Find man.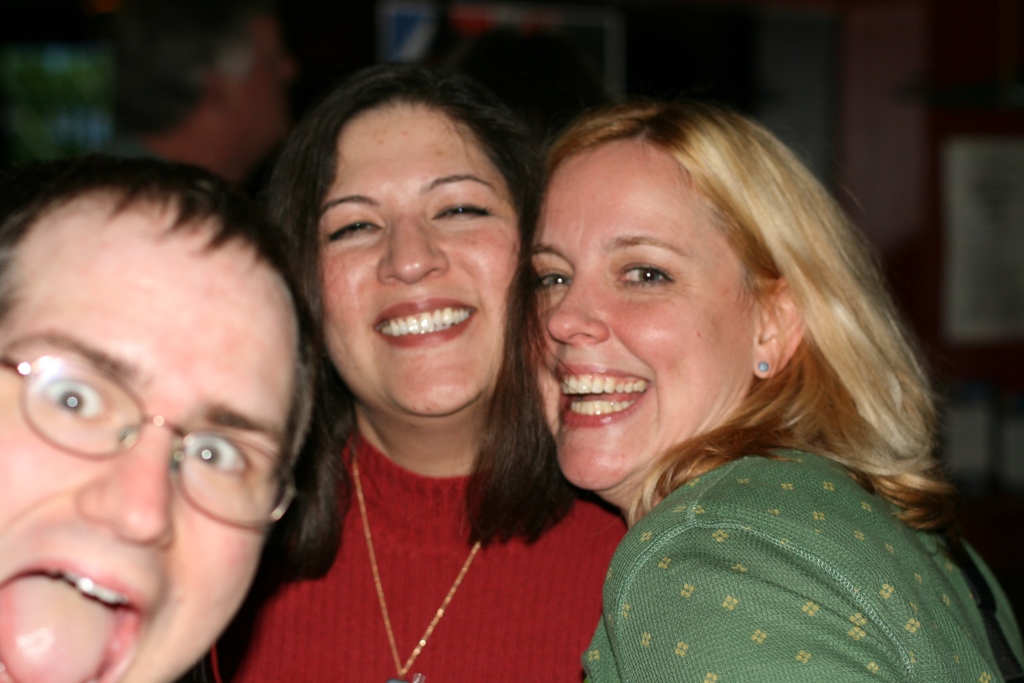
111:0:316:197.
